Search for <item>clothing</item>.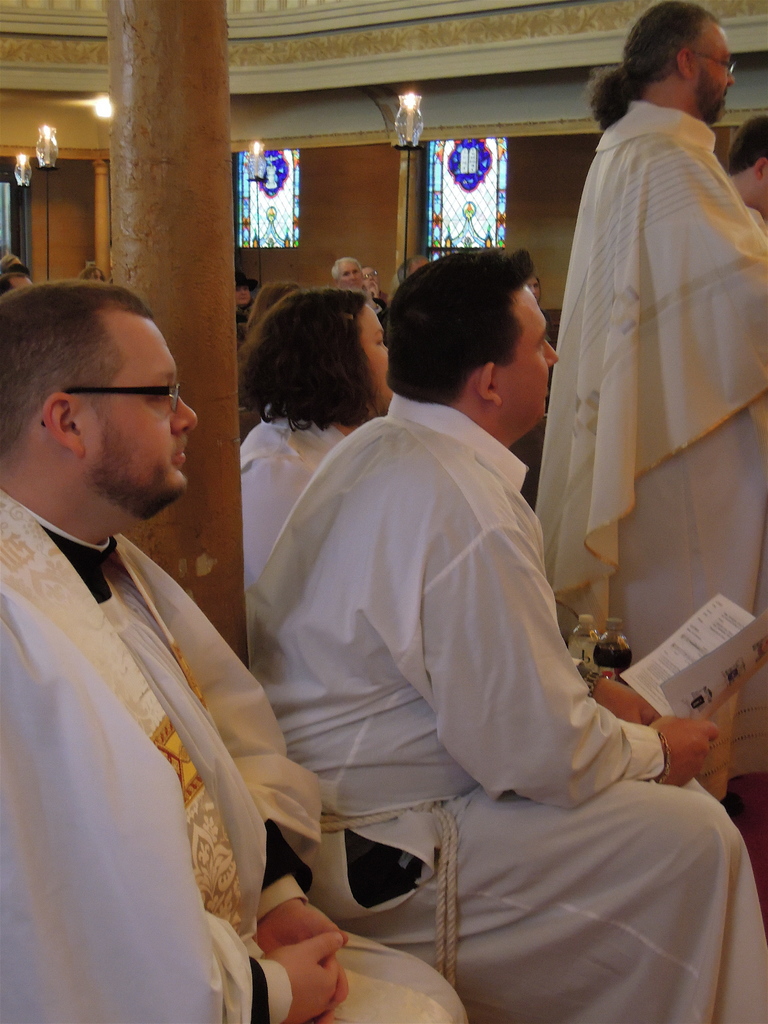
Found at box(228, 403, 339, 614).
